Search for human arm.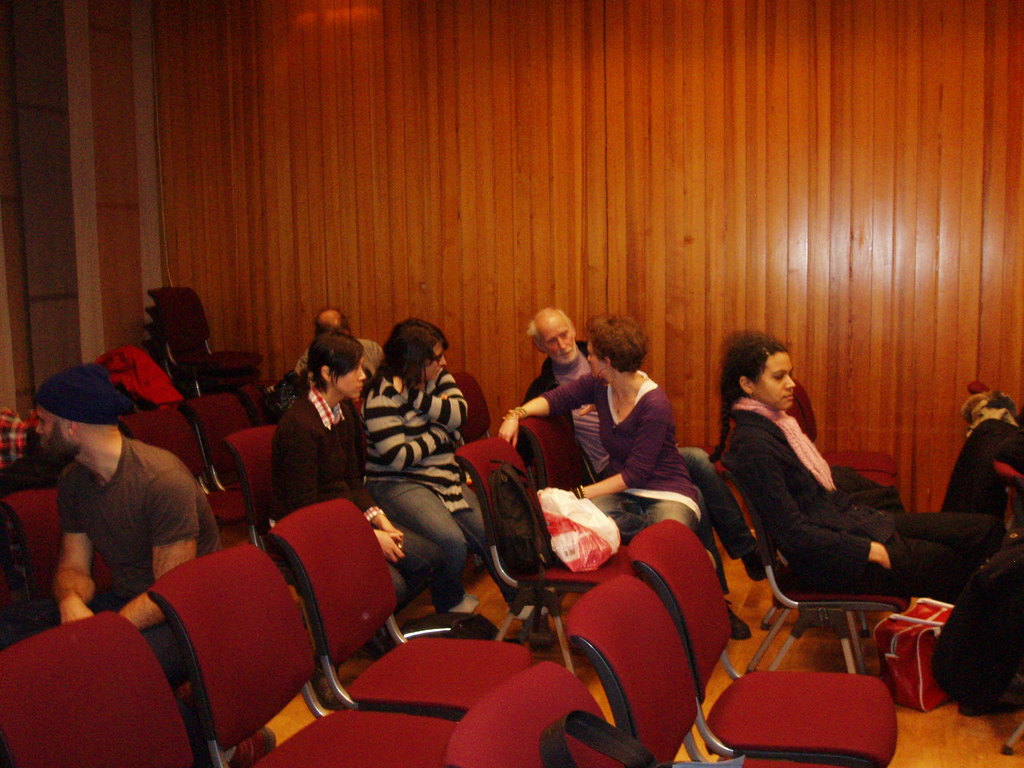
Found at locate(367, 404, 458, 463).
